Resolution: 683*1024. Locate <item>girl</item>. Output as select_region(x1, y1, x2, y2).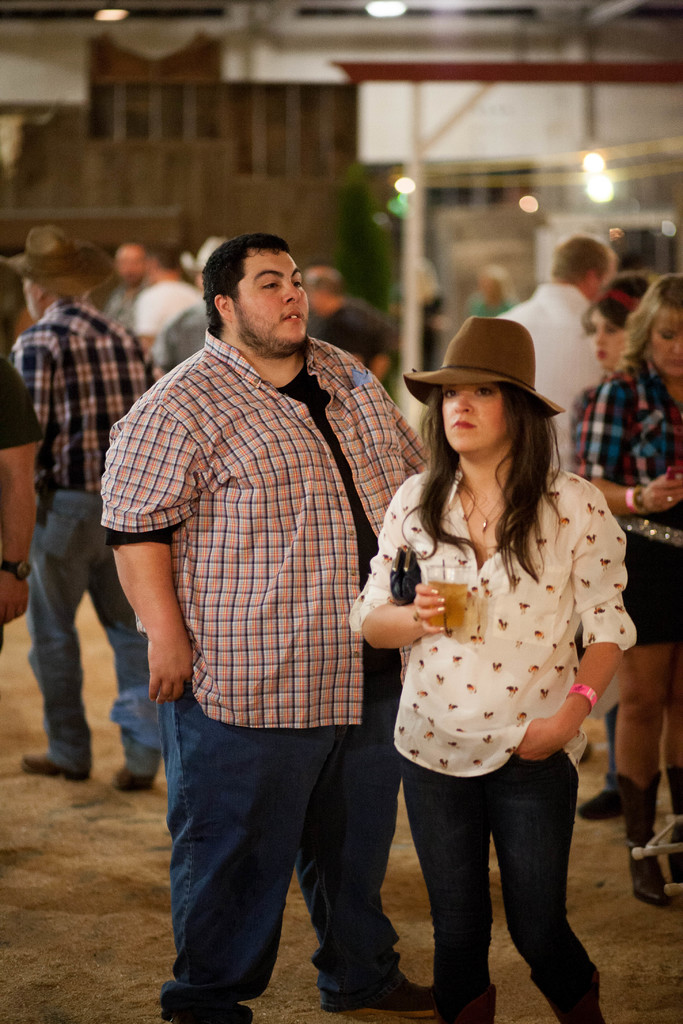
select_region(579, 274, 650, 823).
